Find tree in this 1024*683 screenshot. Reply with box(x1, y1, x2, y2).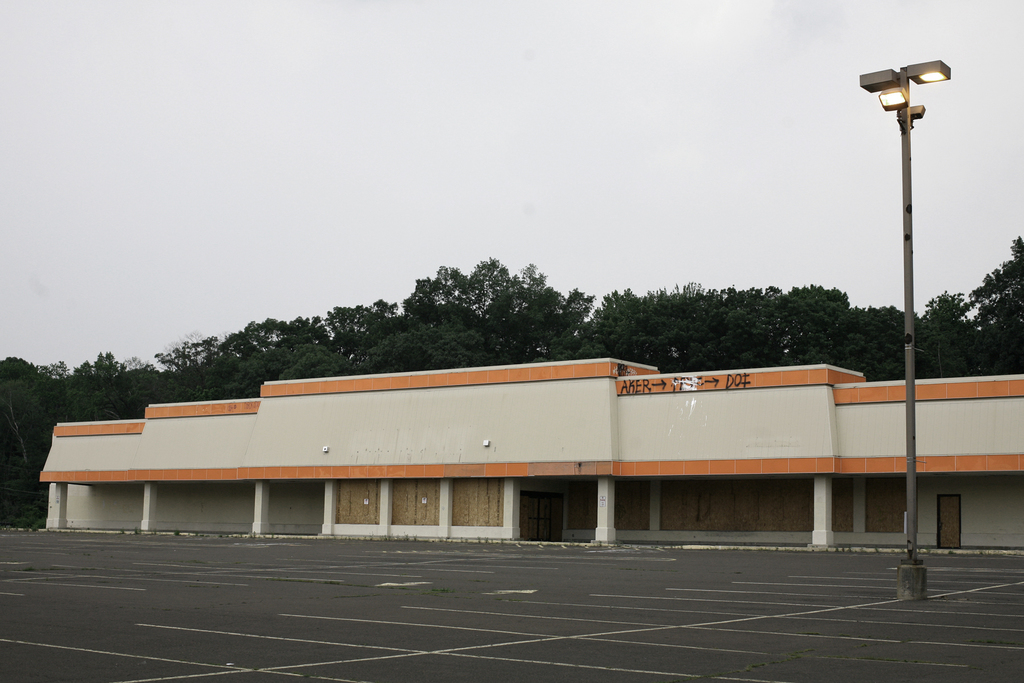
box(968, 233, 1023, 368).
